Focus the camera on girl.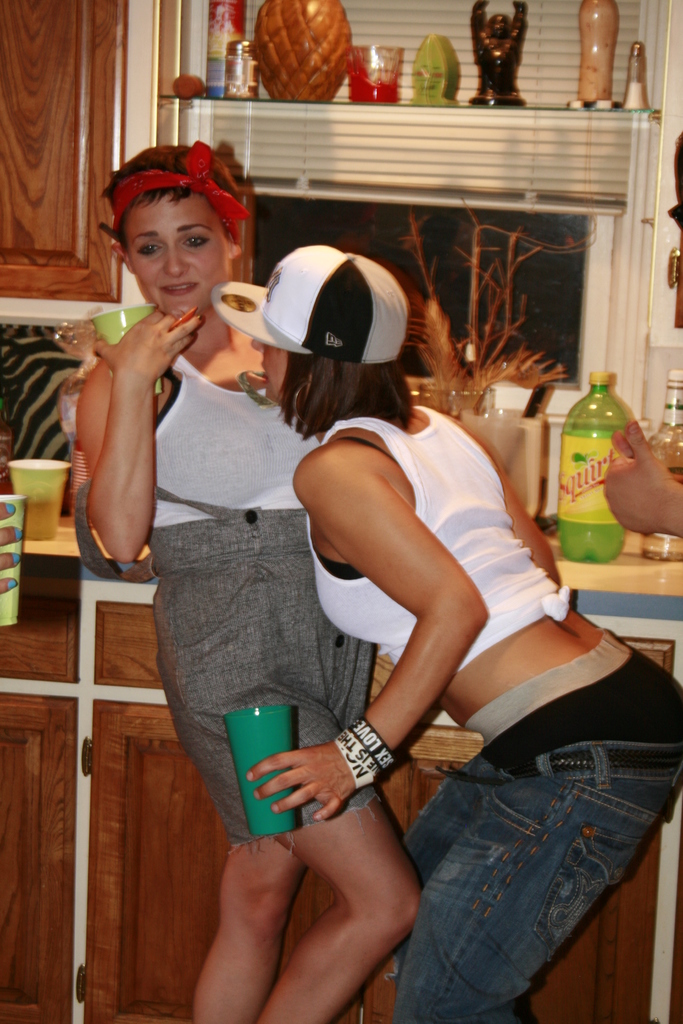
Focus region: x1=196 y1=223 x2=682 y2=1023.
